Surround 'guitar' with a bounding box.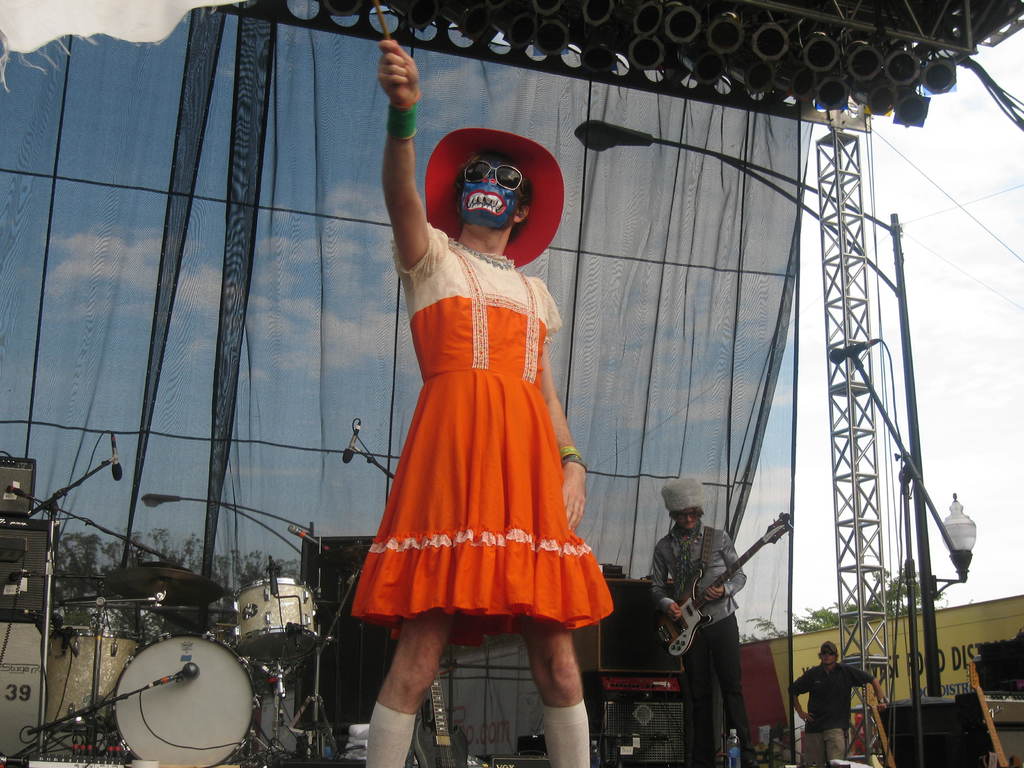
648:507:792:659.
